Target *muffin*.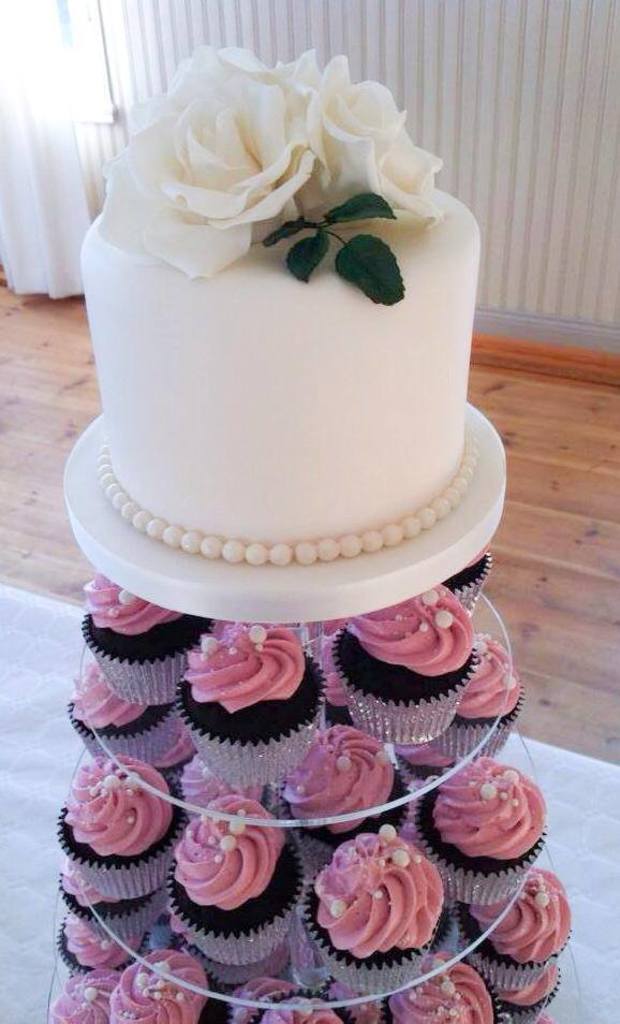
Target region: select_region(64, 903, 171, 981).
